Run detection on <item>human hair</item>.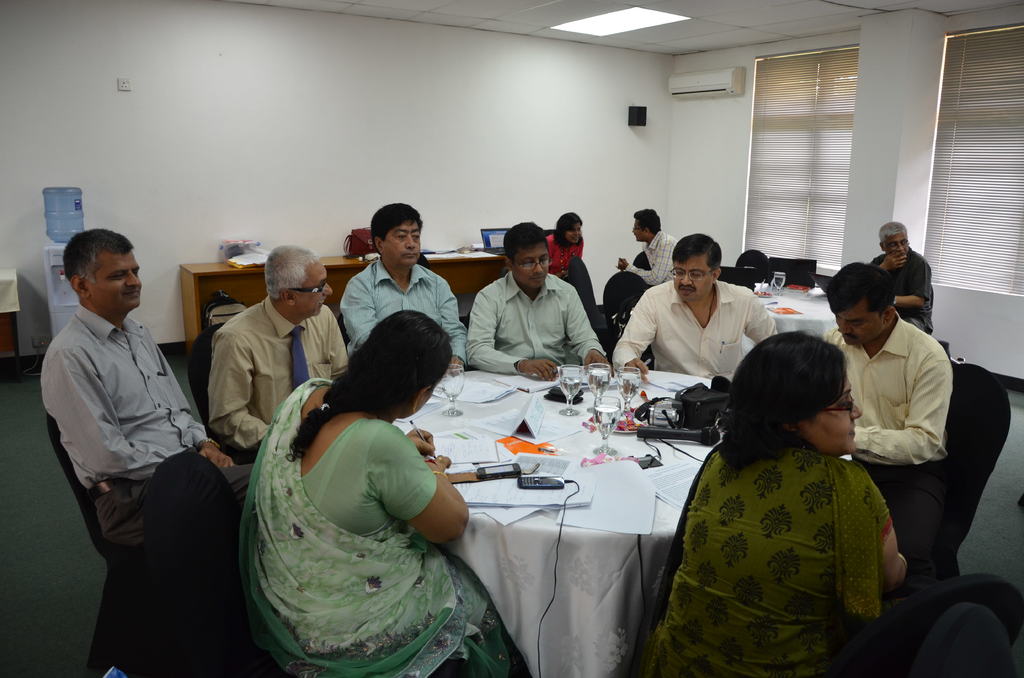
Result: x1=60, y1=229, x2=134, y2=289.
